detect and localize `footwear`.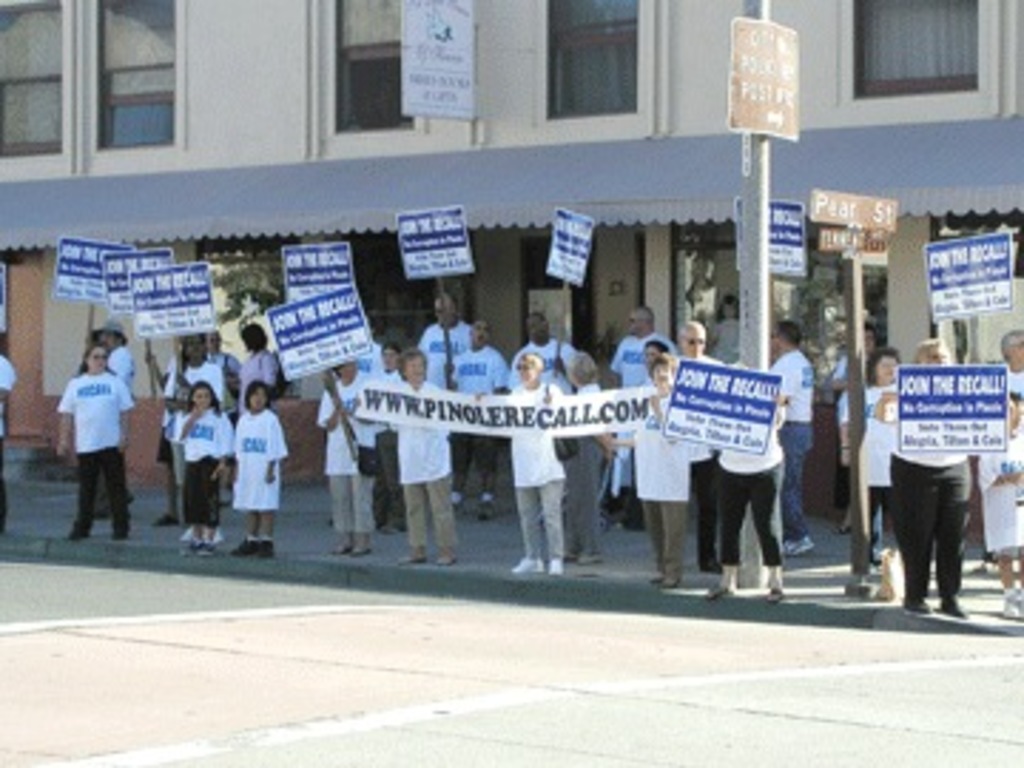
Localized at <bbox>944, 592, 964, 620</bbox>.
